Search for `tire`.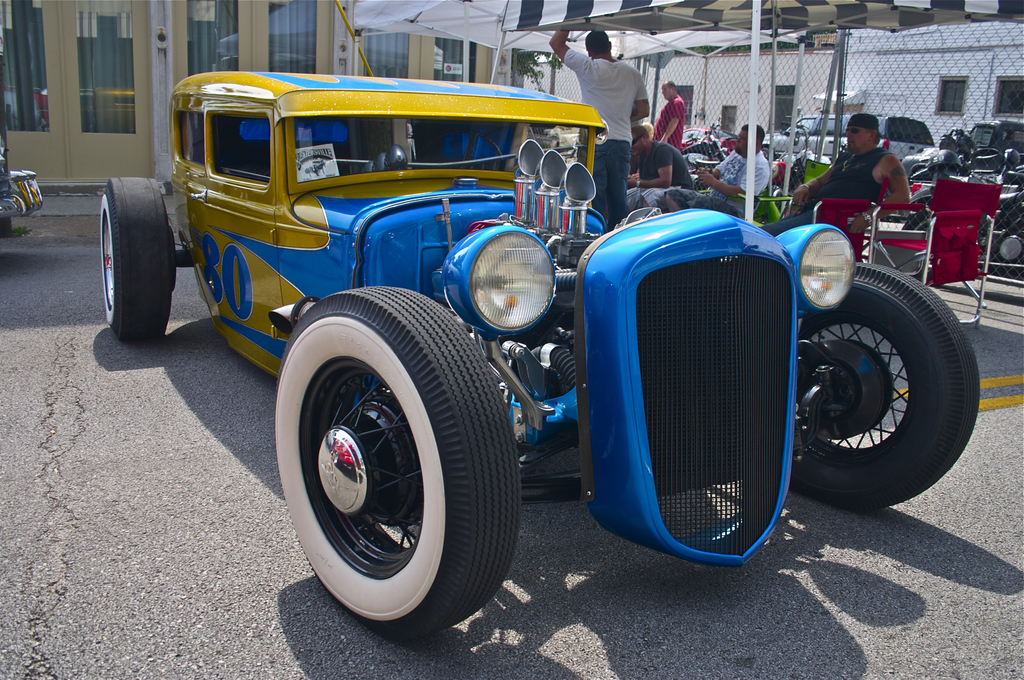
Found at x1=278, y1=291, x2=509, y2=630.
